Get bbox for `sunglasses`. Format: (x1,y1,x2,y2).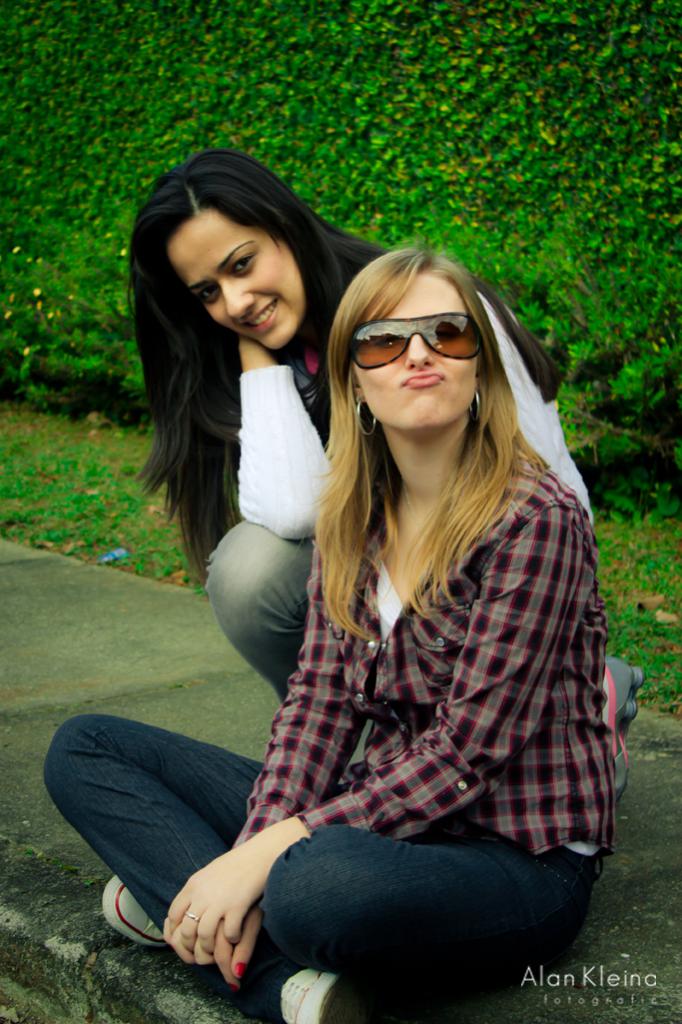
(357,311,488,369).
